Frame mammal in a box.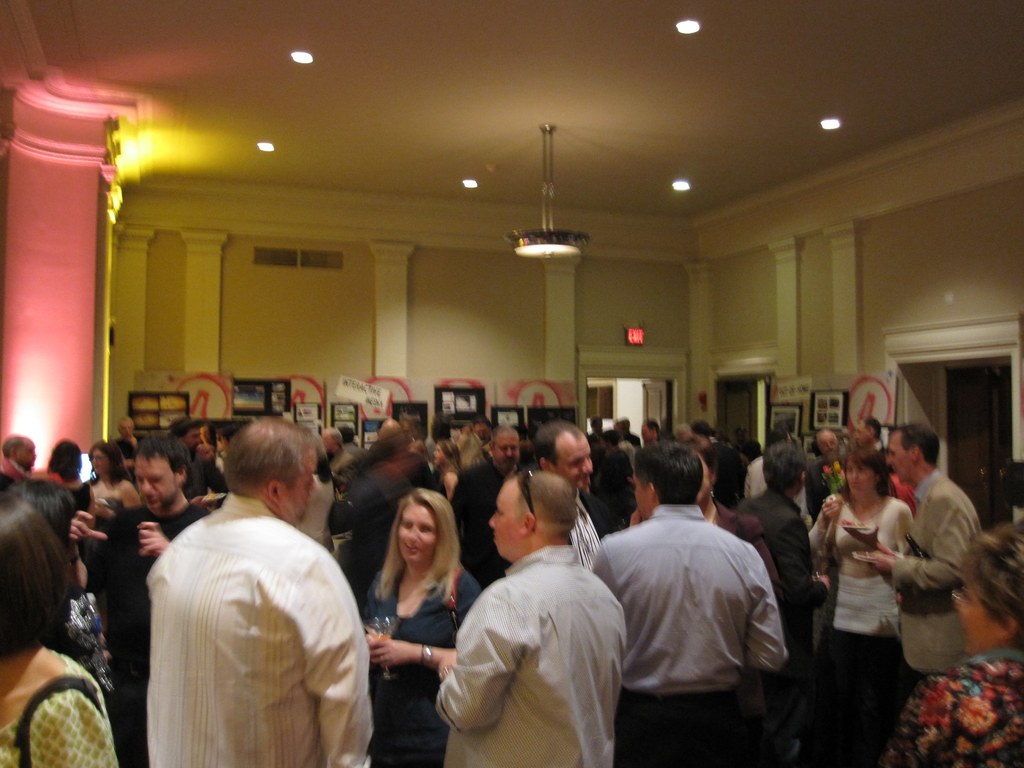
crop(436, 498, 642, 767).
